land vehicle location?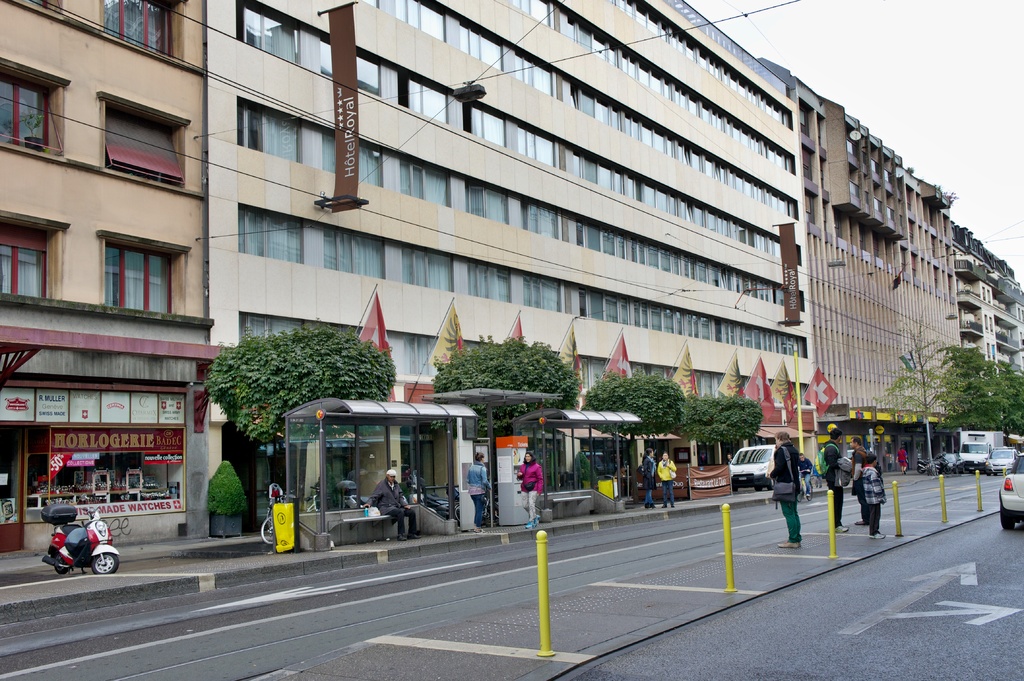
<region>725, 444, 775, 491</region>
